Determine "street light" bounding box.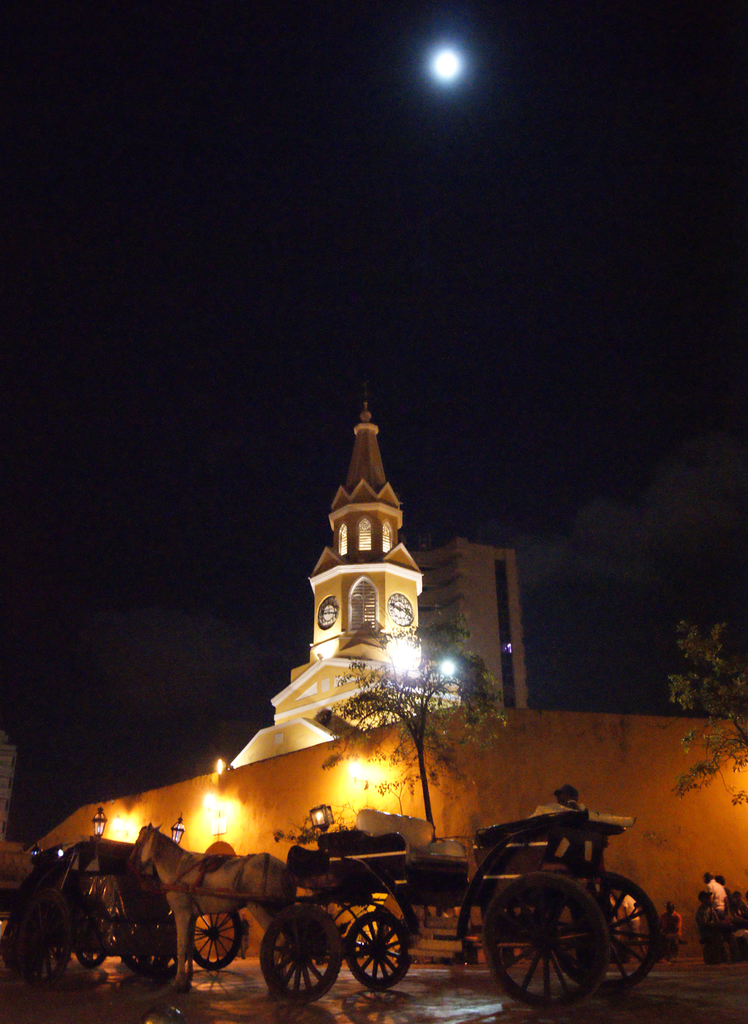
Determined: (314,679,505,831).
